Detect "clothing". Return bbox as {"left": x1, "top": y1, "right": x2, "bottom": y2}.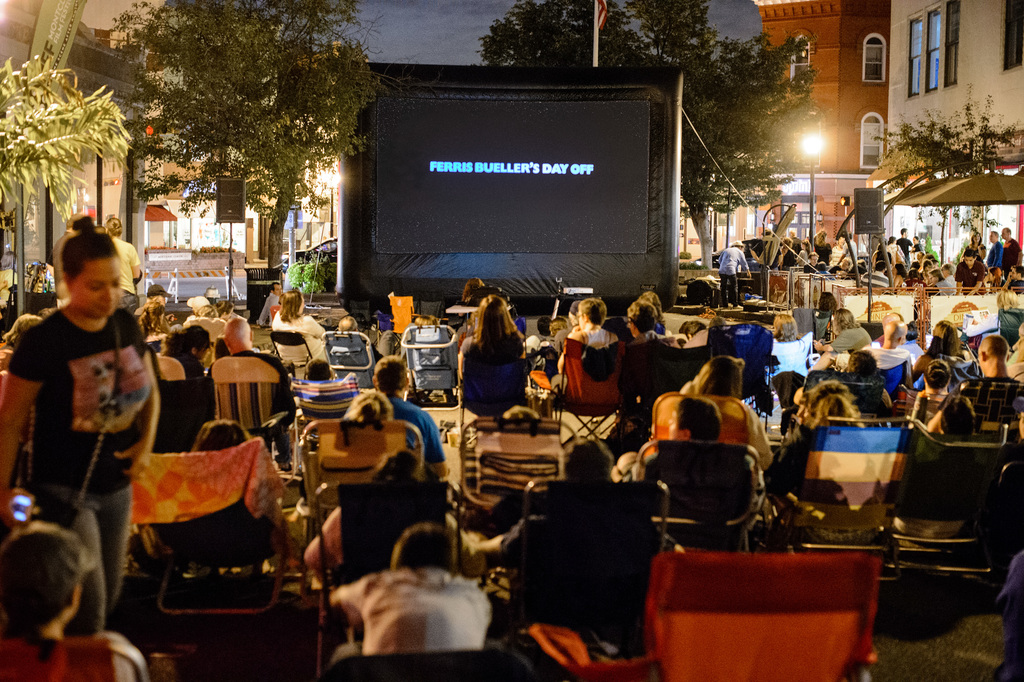
{"left": 159, "top": 317, "right": 170, "bottom": 334}.
